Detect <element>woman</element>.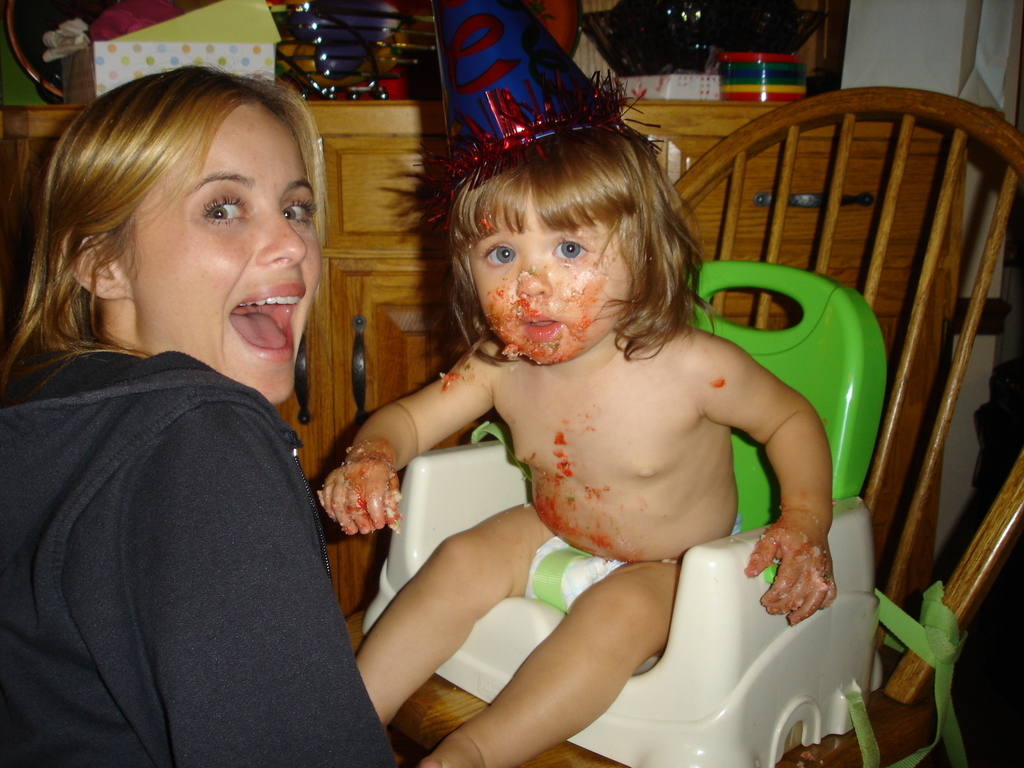
Detected at bbox=[0, 67, 387, 767].
